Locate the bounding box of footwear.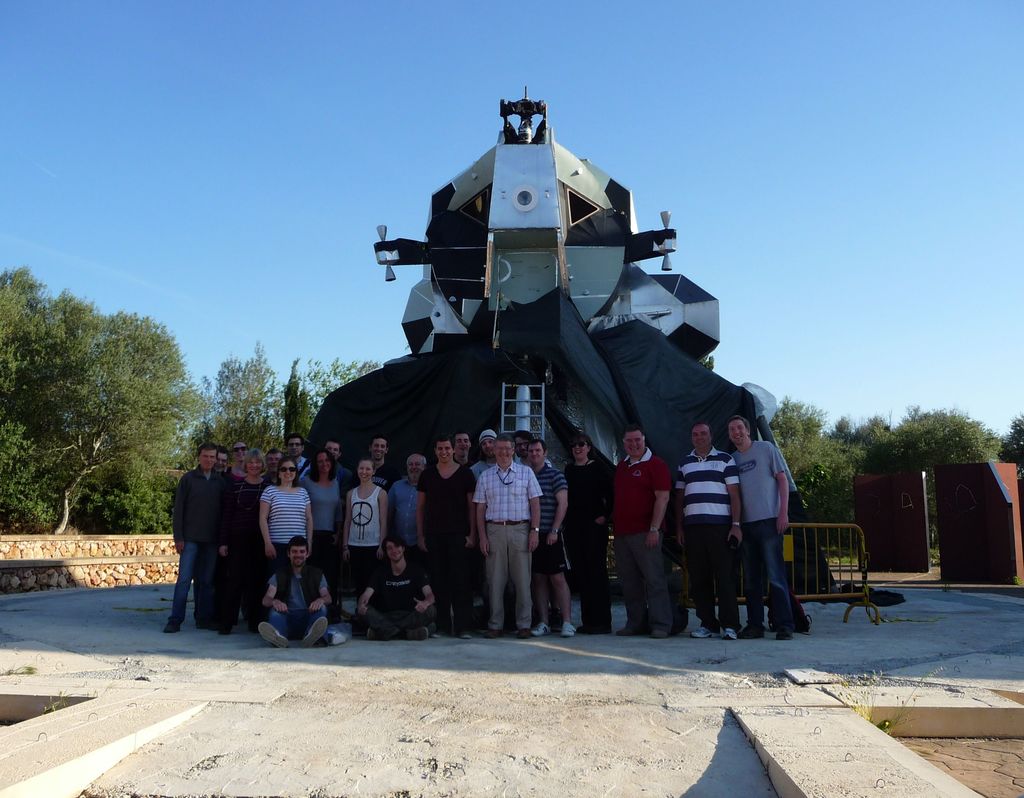
Bounding box: l=258, t=621, r=289, b=647.
